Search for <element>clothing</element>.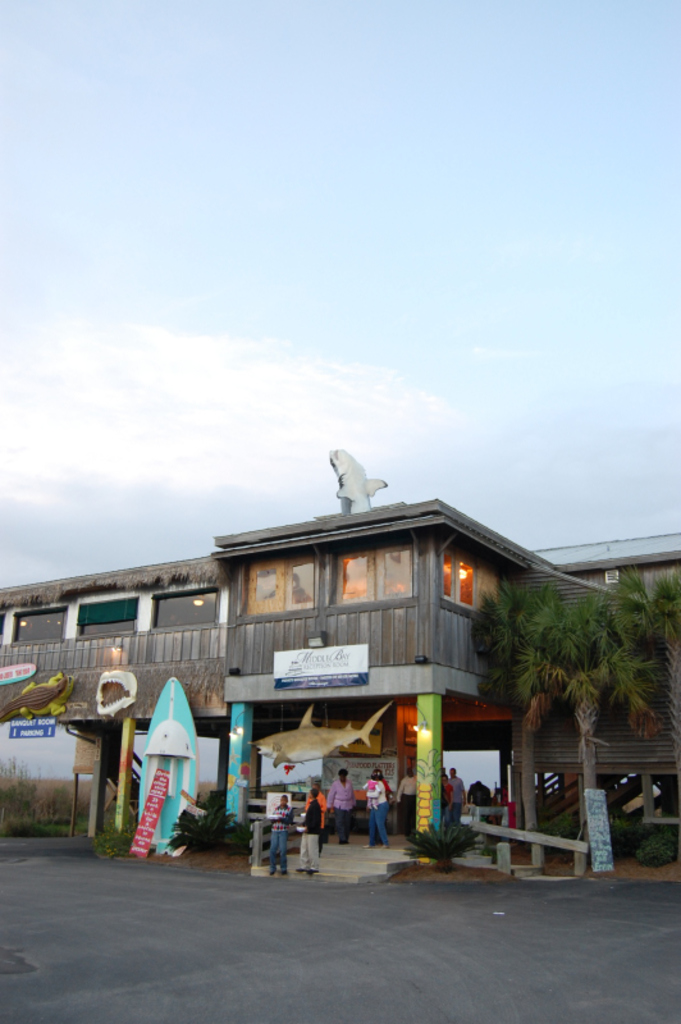
Found at bbox=(305, 790, 328, 850).
